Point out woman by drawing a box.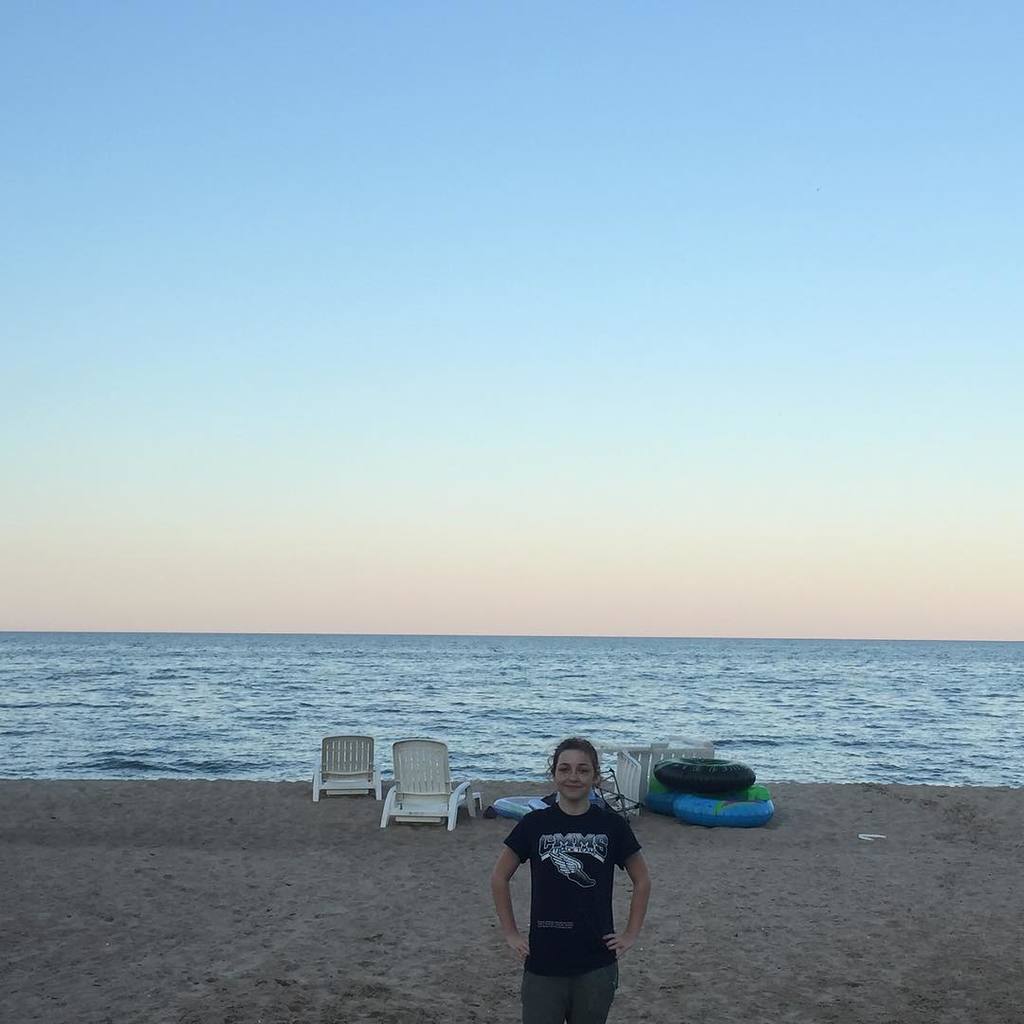
(474, 747, 646, 1019).
